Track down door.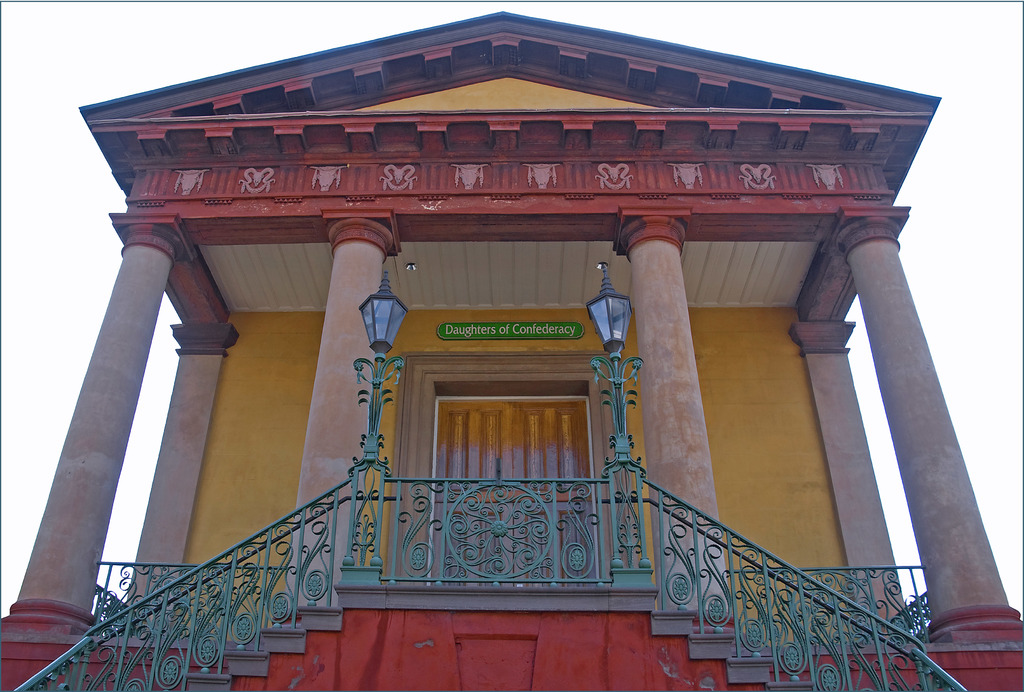
Tracked to (x1=433, y1=395, x2=596, y2=584).
